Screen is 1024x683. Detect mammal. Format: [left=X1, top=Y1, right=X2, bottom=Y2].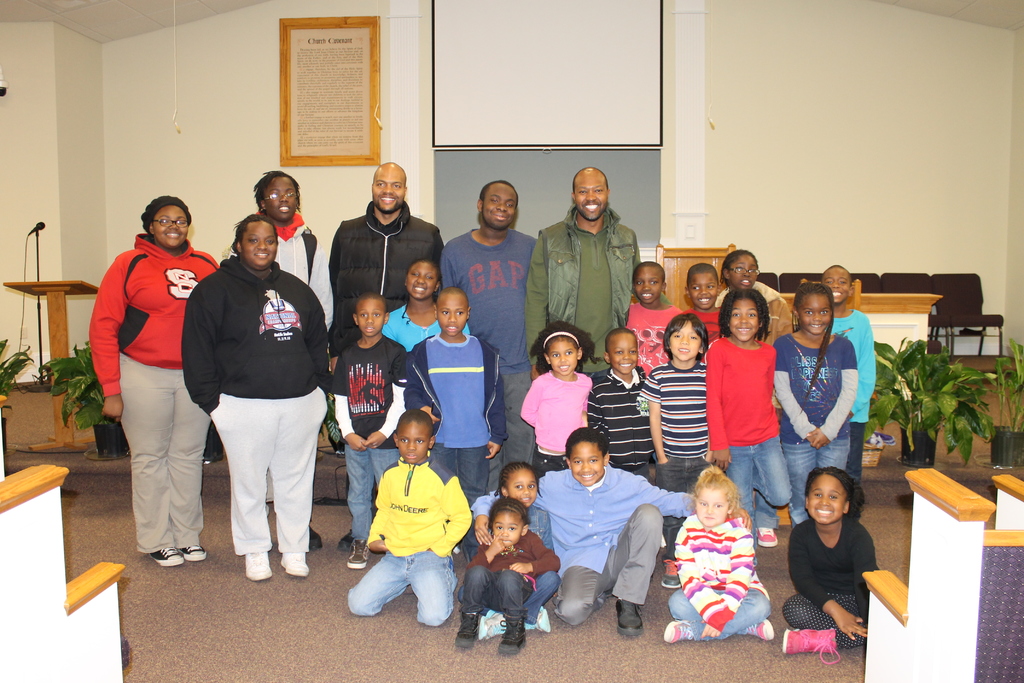
[left=769, top=283, right=860, bottom=525].
